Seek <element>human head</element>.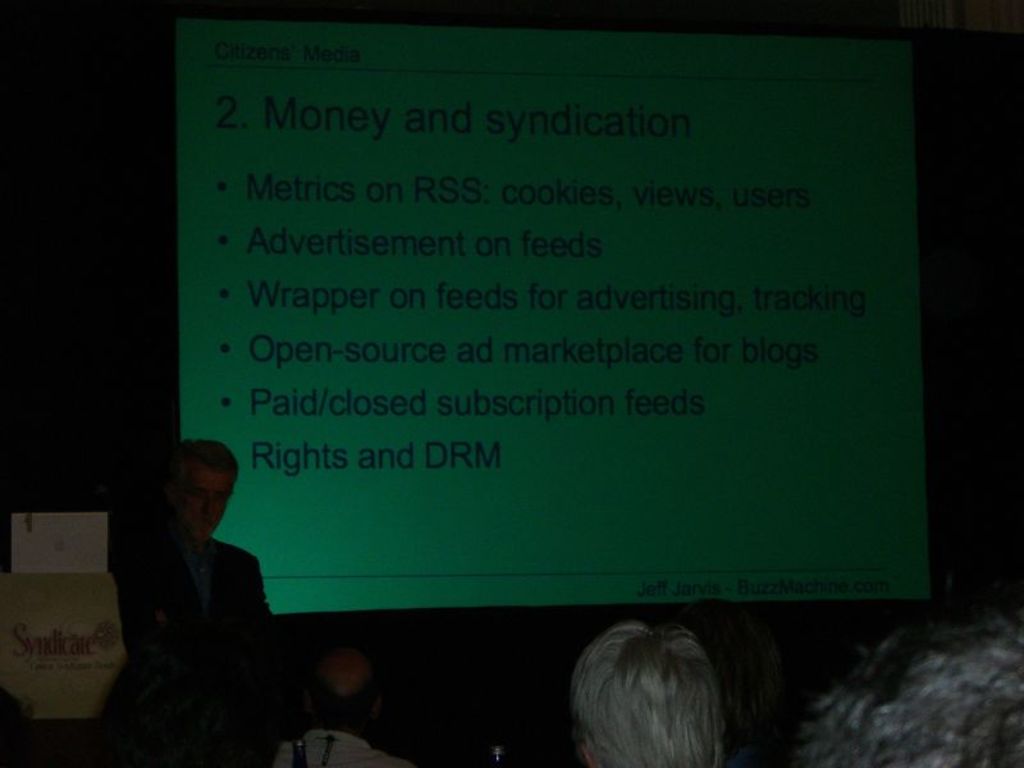
rect(796, 614, 1023, 767).
